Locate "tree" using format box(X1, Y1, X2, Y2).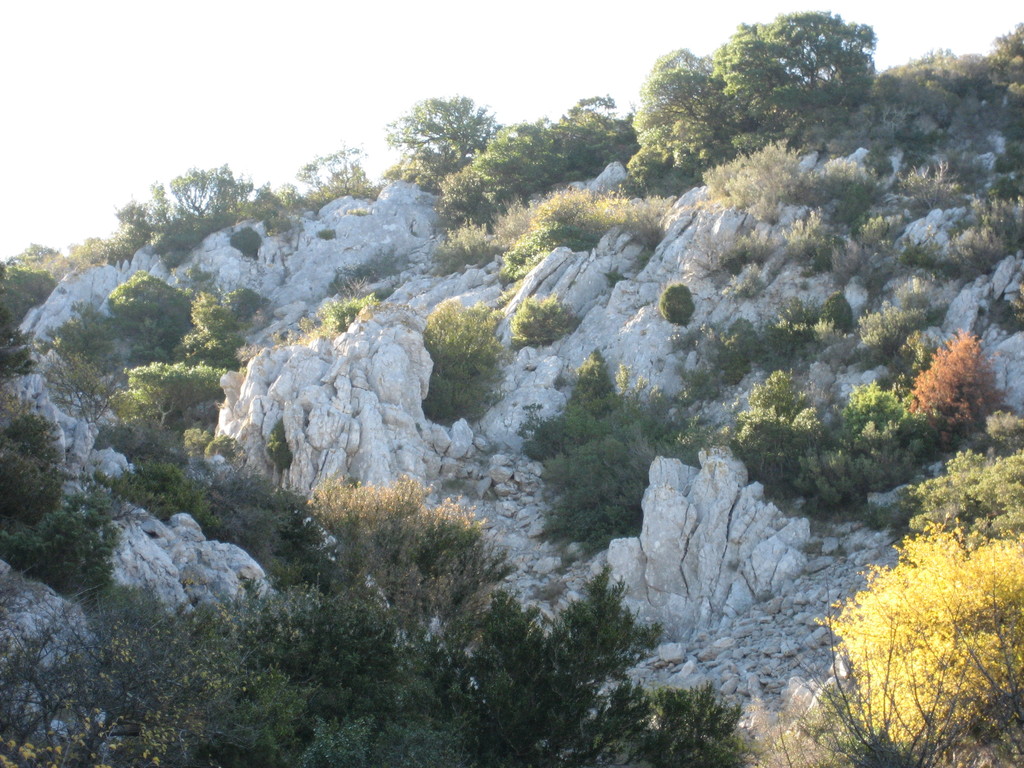
box(656, 284, 698, 326).
